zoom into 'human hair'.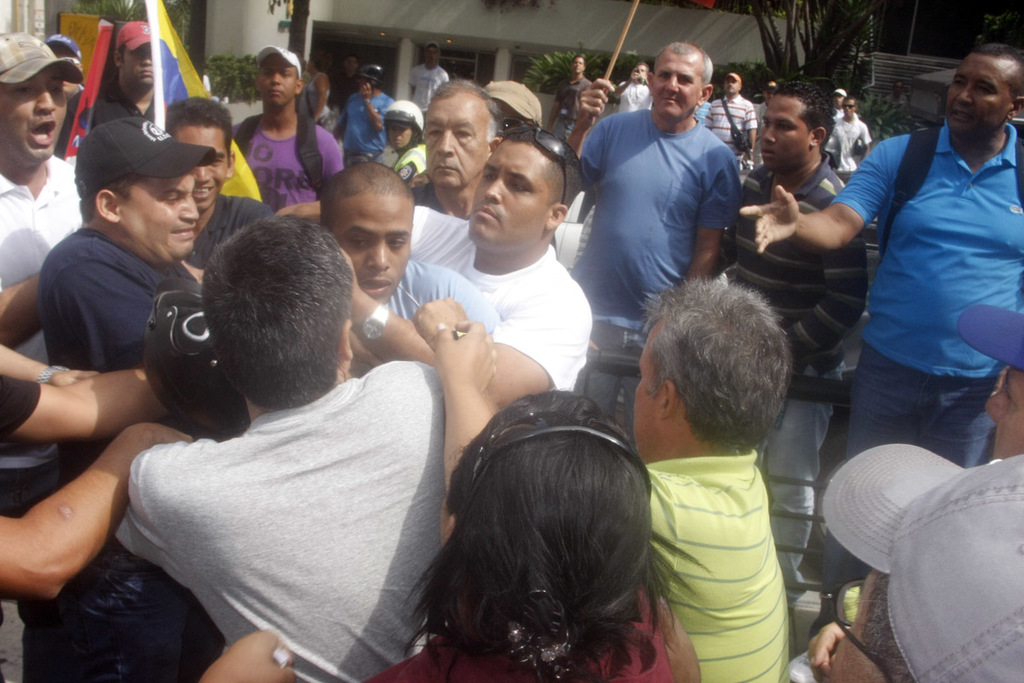
Zoom target: (left=649, top=40, right=717, bottom=94).
